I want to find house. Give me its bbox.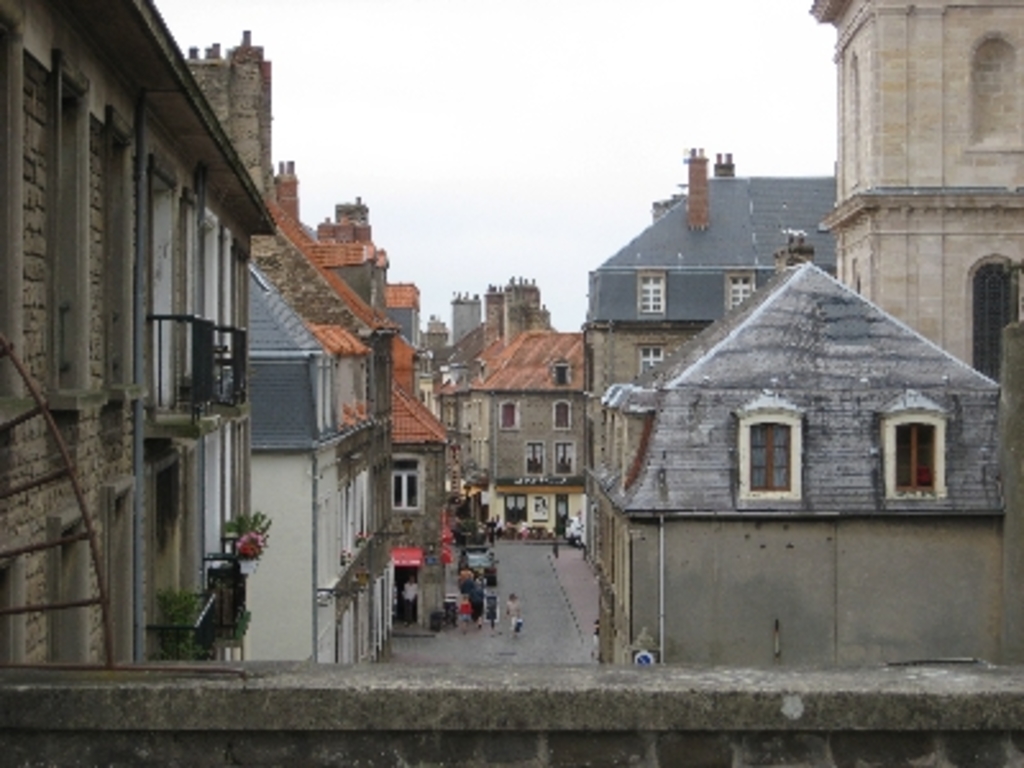
[left=594, top=233, right=1006, bottom=673].
